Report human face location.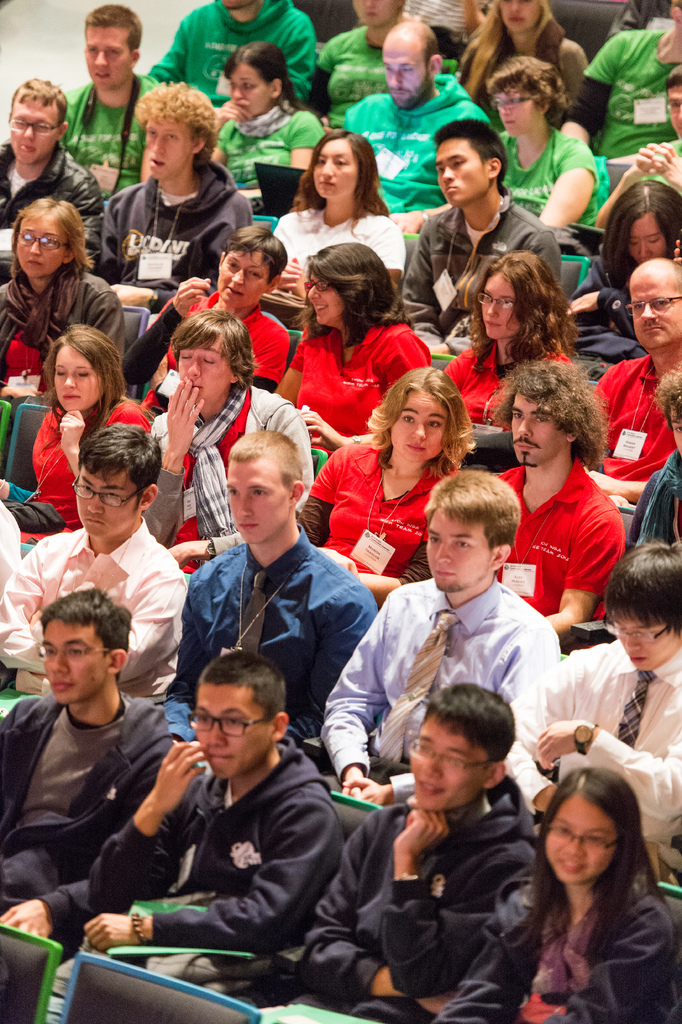
Report: x1=11 y1=94 x2=60 y2=161.
